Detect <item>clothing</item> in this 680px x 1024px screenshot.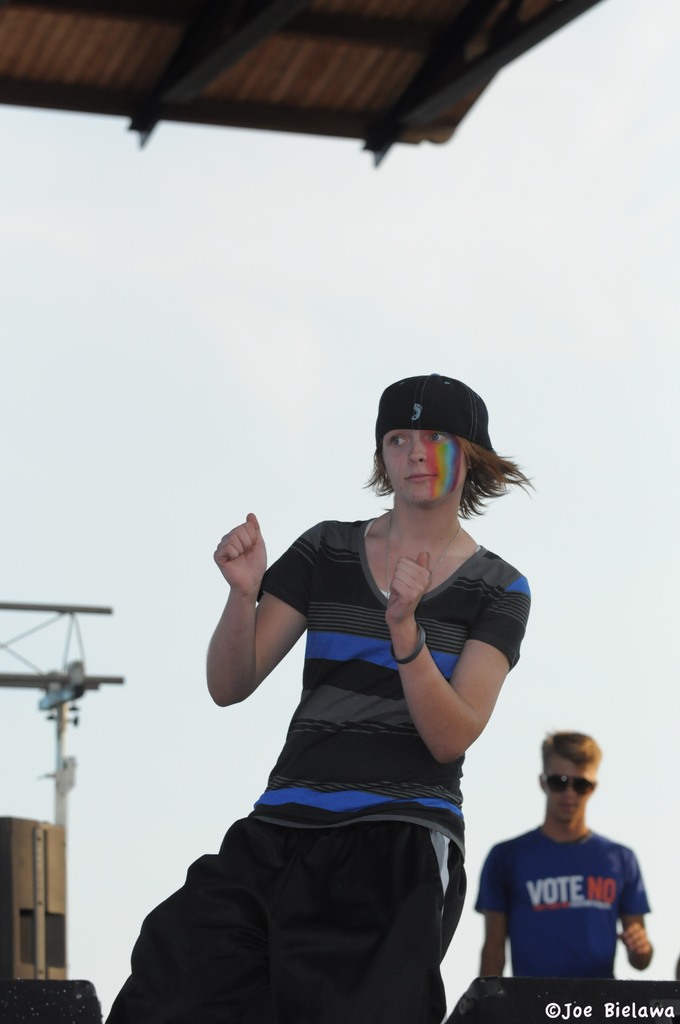
Detection: box(479, 806, 660, 996).
